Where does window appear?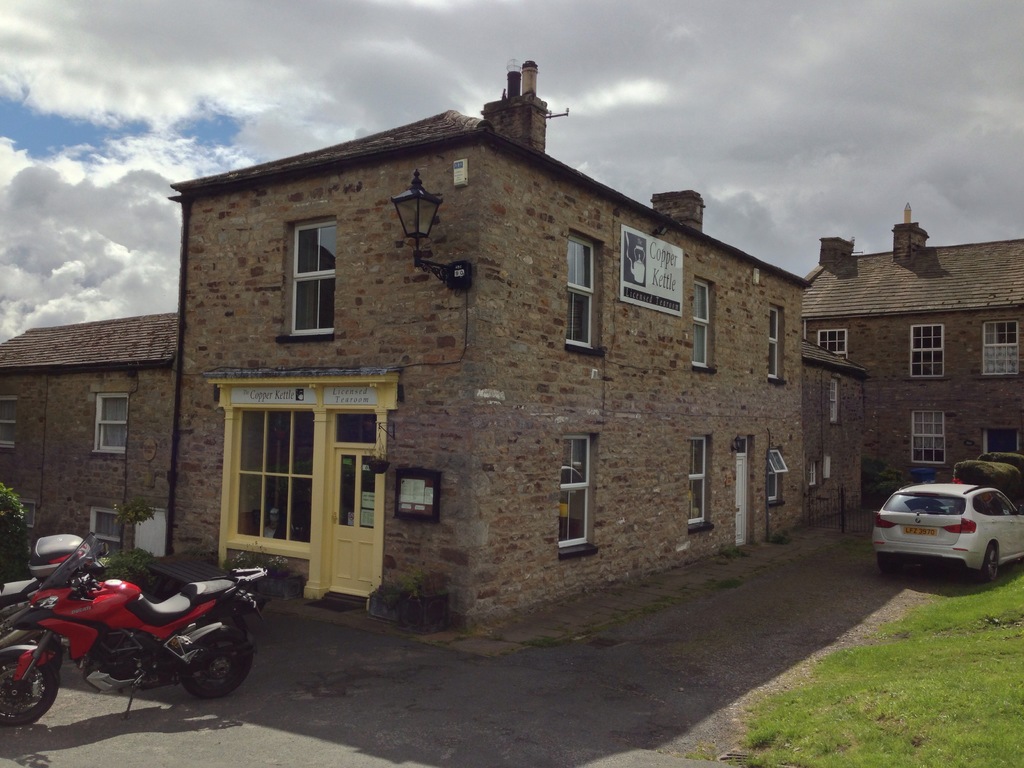
Appears at crop(817, 328, 849, 357).
